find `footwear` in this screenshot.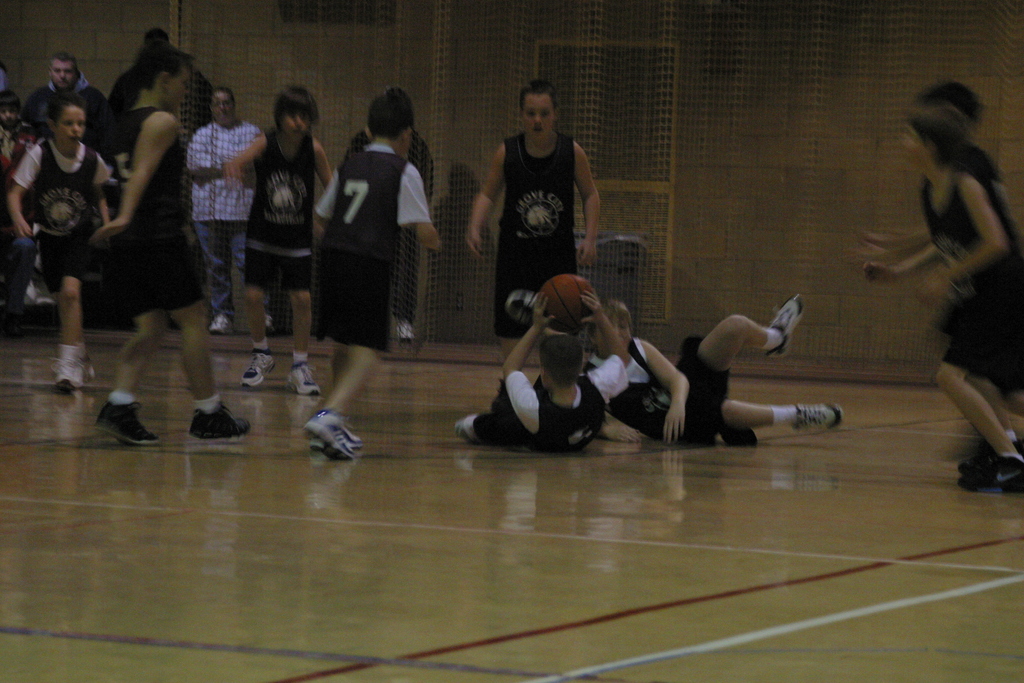
The bounding box for `footwear` is select_region(283, 366, 324, 400).
